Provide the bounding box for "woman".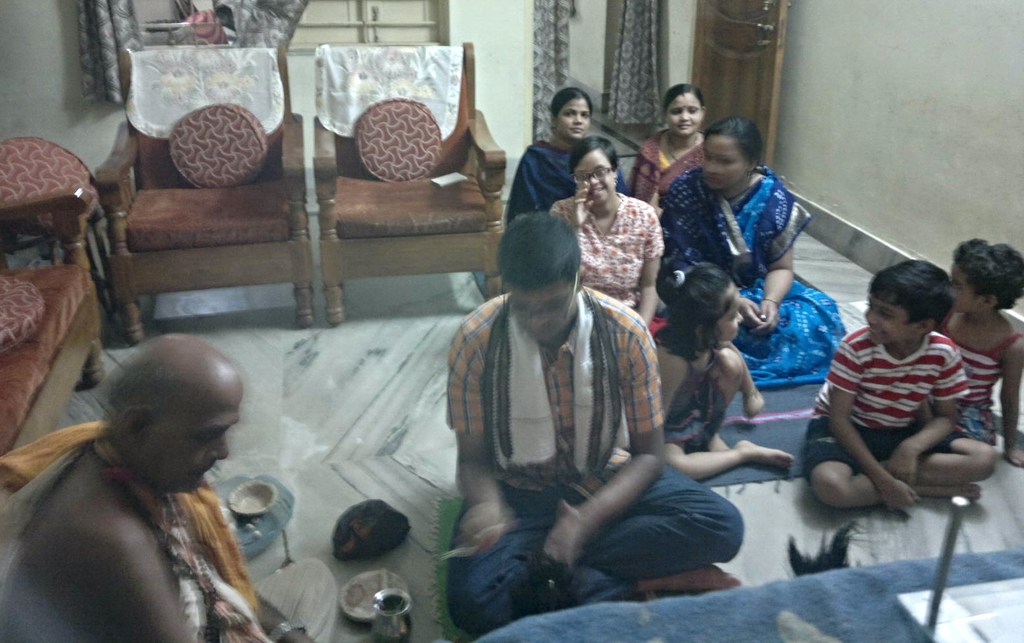
left=628, top=77, right=703, bottom=208.
